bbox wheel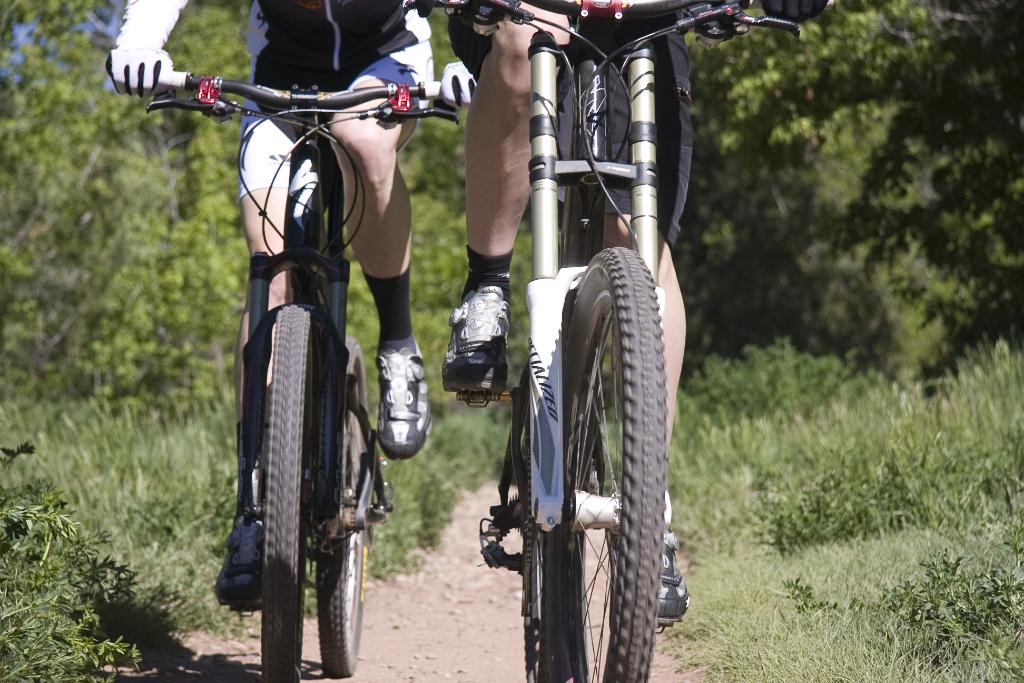
region(261, 302, 309, 682)
